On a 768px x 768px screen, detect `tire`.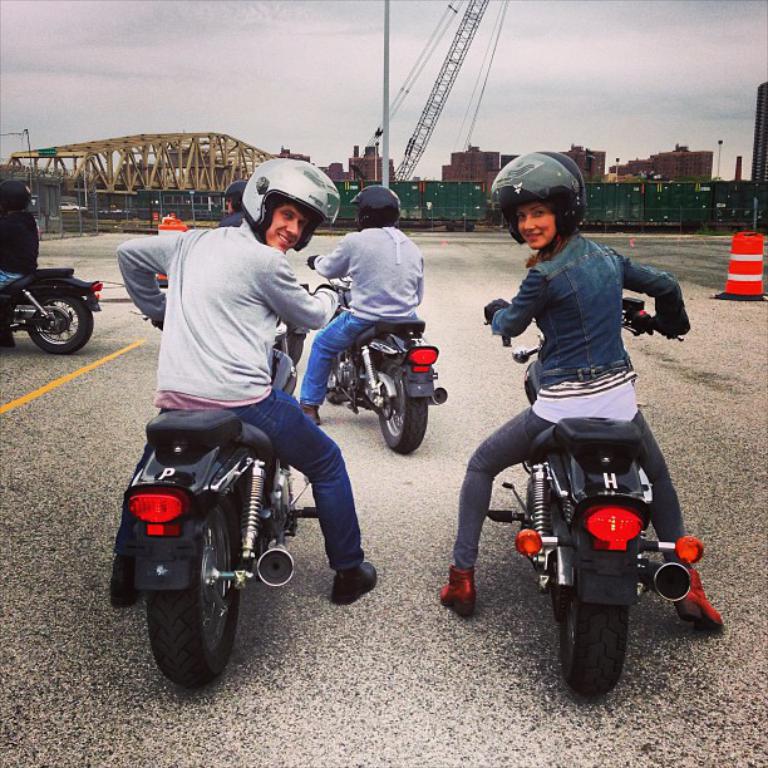
(left=363, top=351, right=452, bottom=451).
